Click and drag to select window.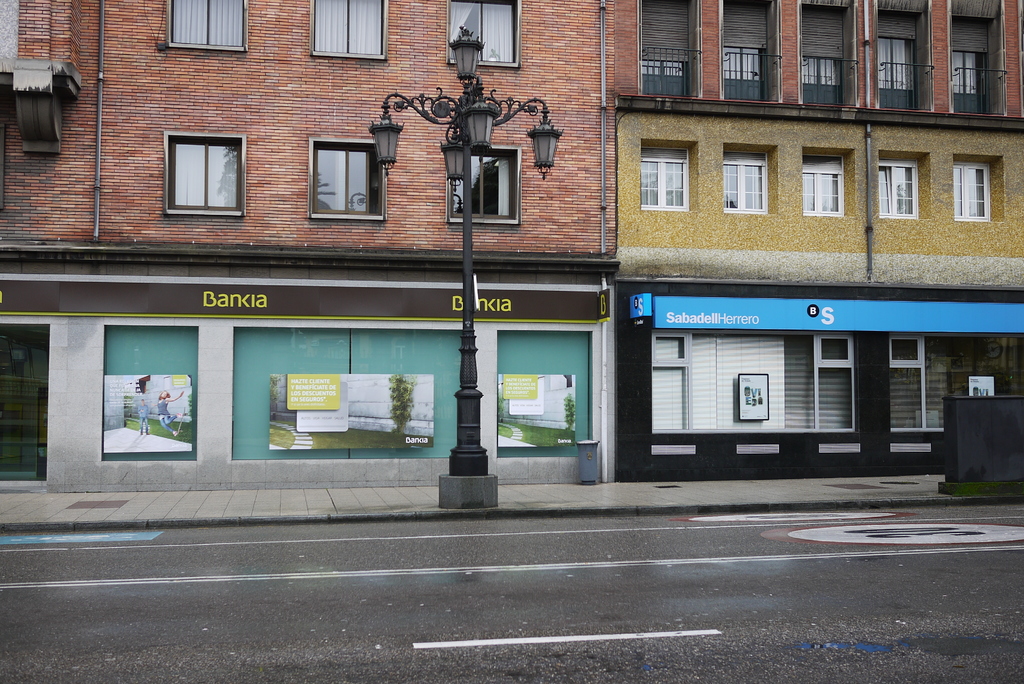
Selection: rect(638, 133, 696, 219).
